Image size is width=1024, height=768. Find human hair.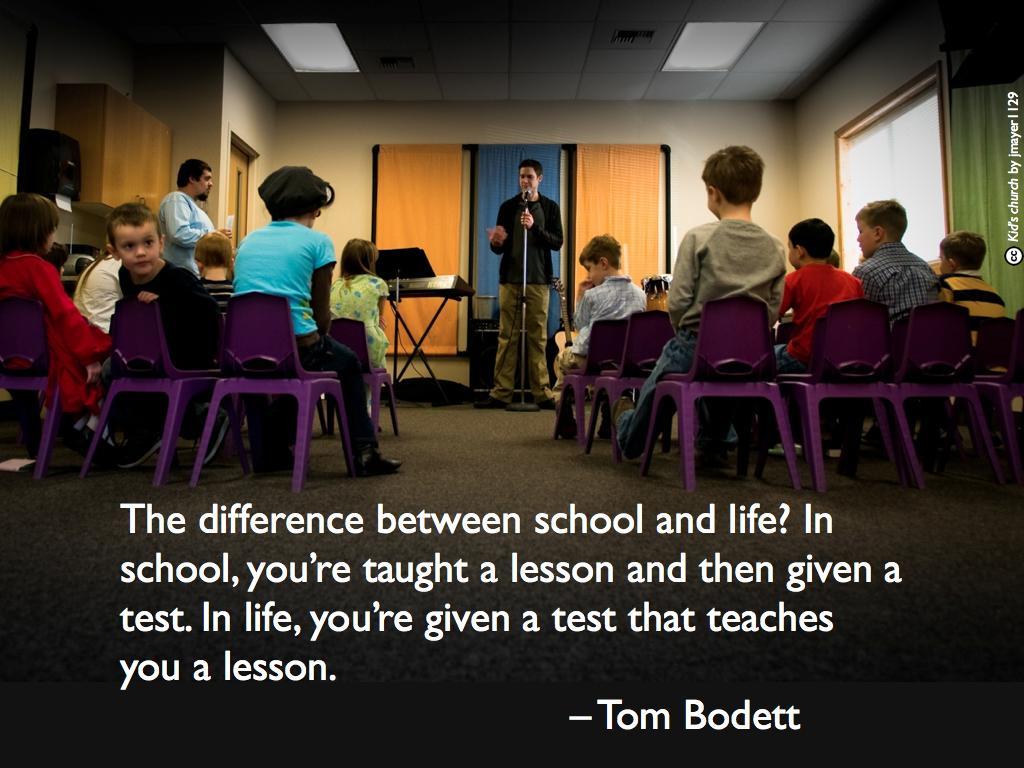
[left=338, top=237, right=374, bottom=287].
